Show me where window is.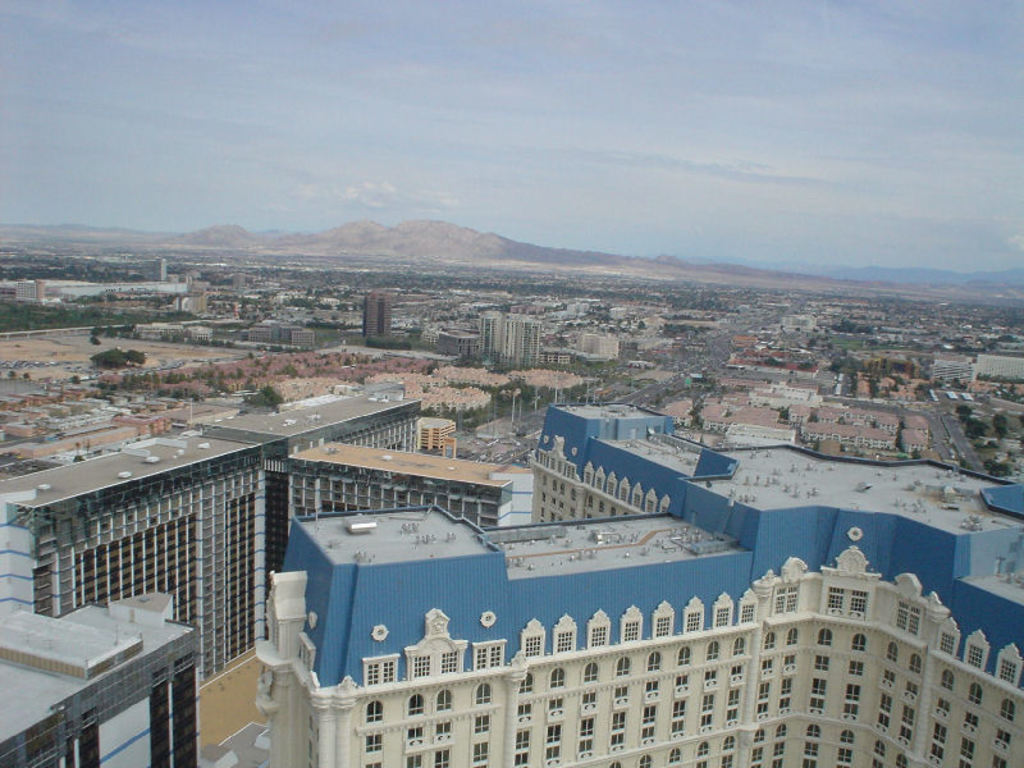
window is at <bbox>673, 721, 684, 739</bbox>.
